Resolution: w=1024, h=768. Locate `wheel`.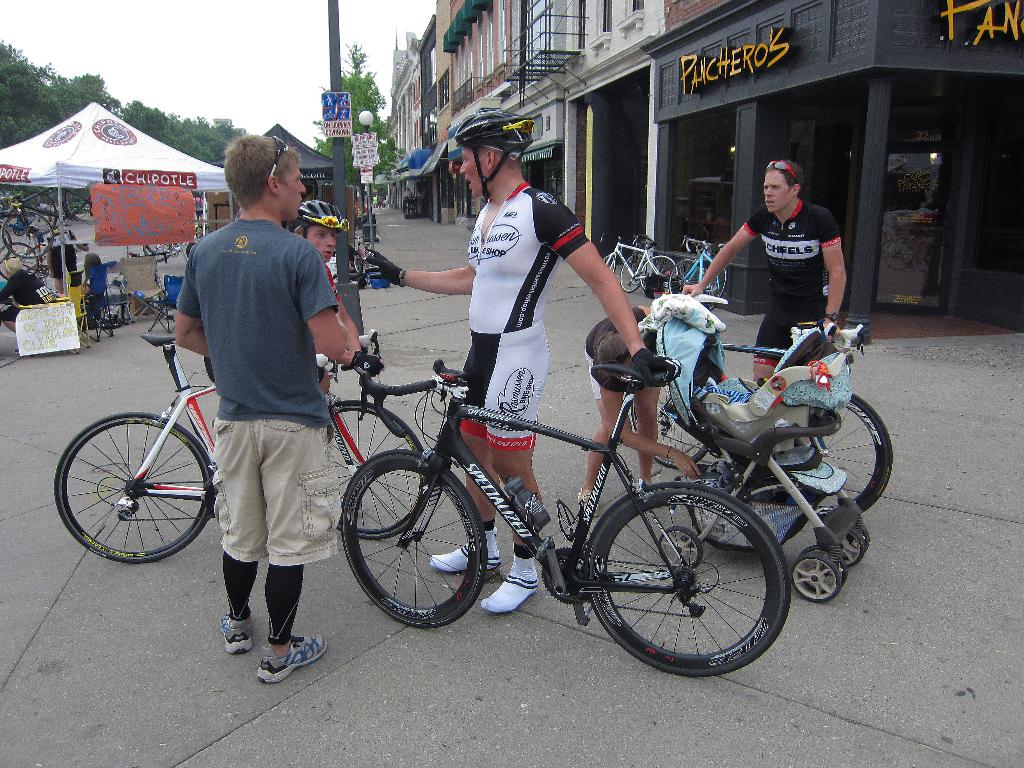
857:522:871:547.
